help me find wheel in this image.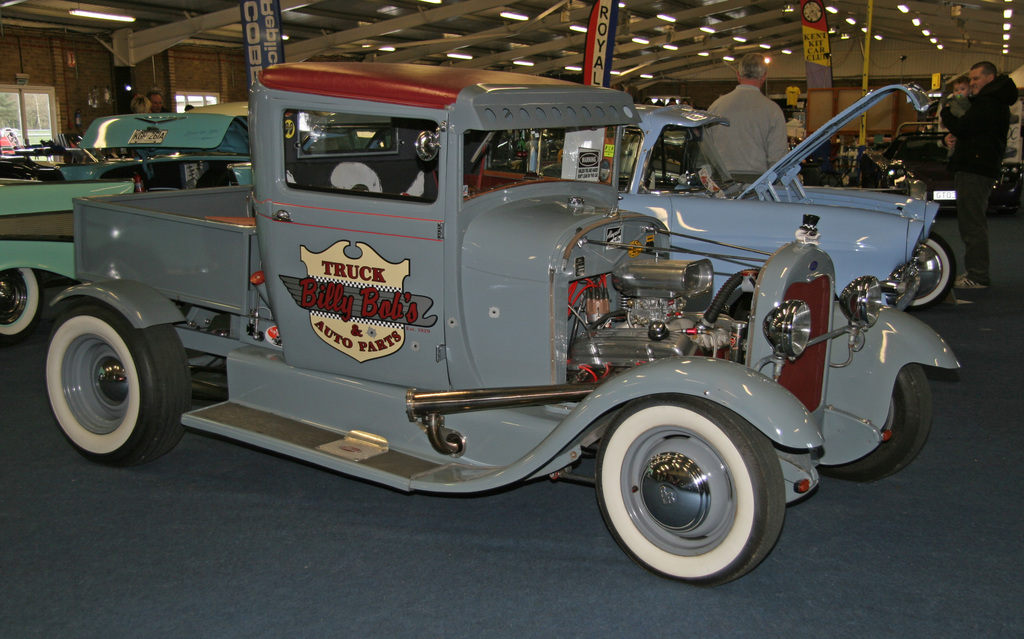
Found it: x1=598 y1=395 x2=783 y2=584.
